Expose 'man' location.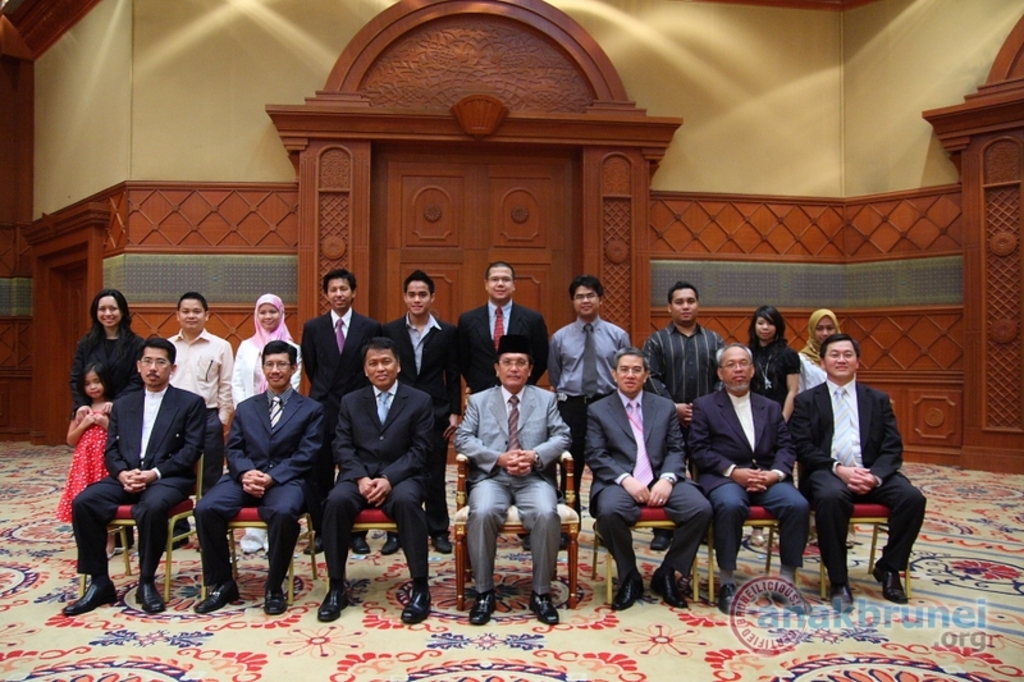
Exposed at 376, 265, 460, 555.
